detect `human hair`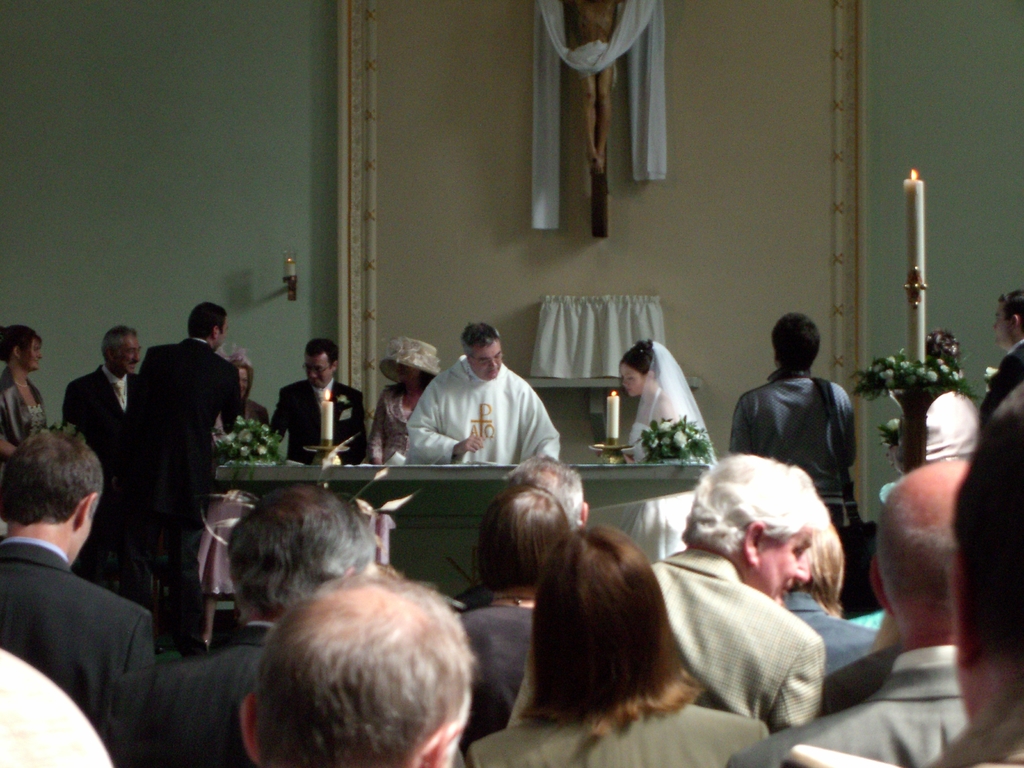
pyautogui.locateOnScreen(198, 582, 500, 767)
